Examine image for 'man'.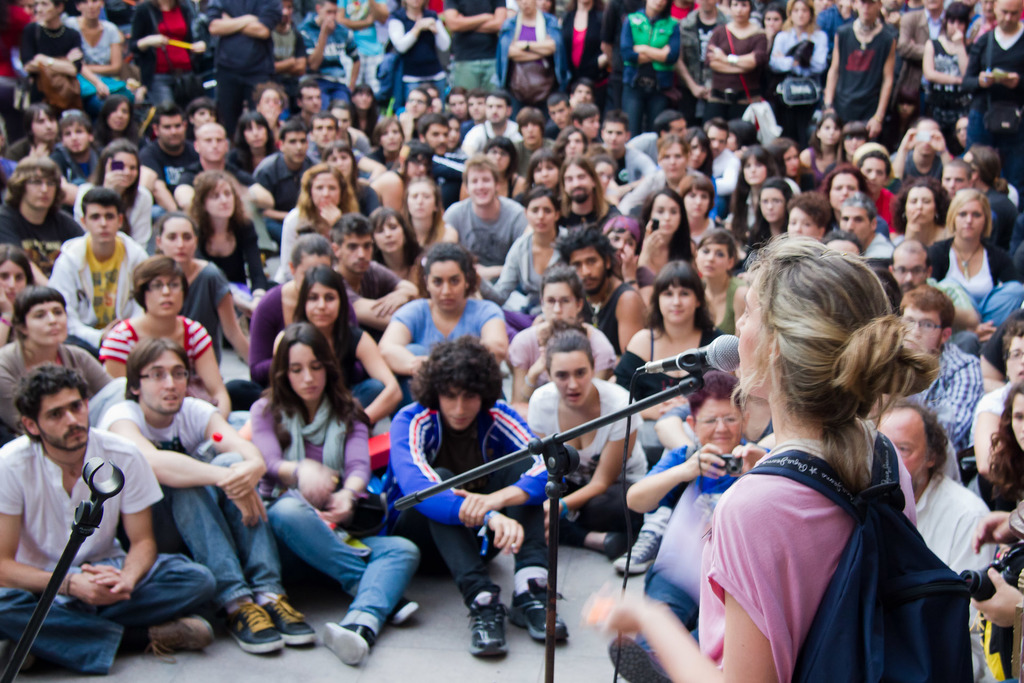
Examination result: (946,160,977,195).
